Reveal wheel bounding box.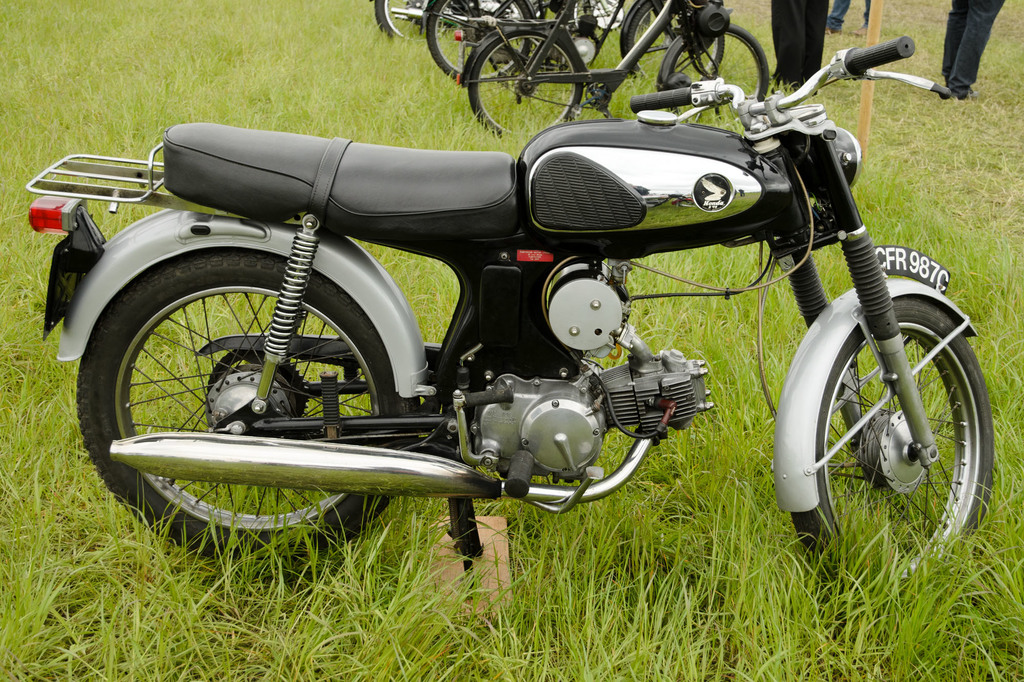
Revealed: (624,0,717,86).
